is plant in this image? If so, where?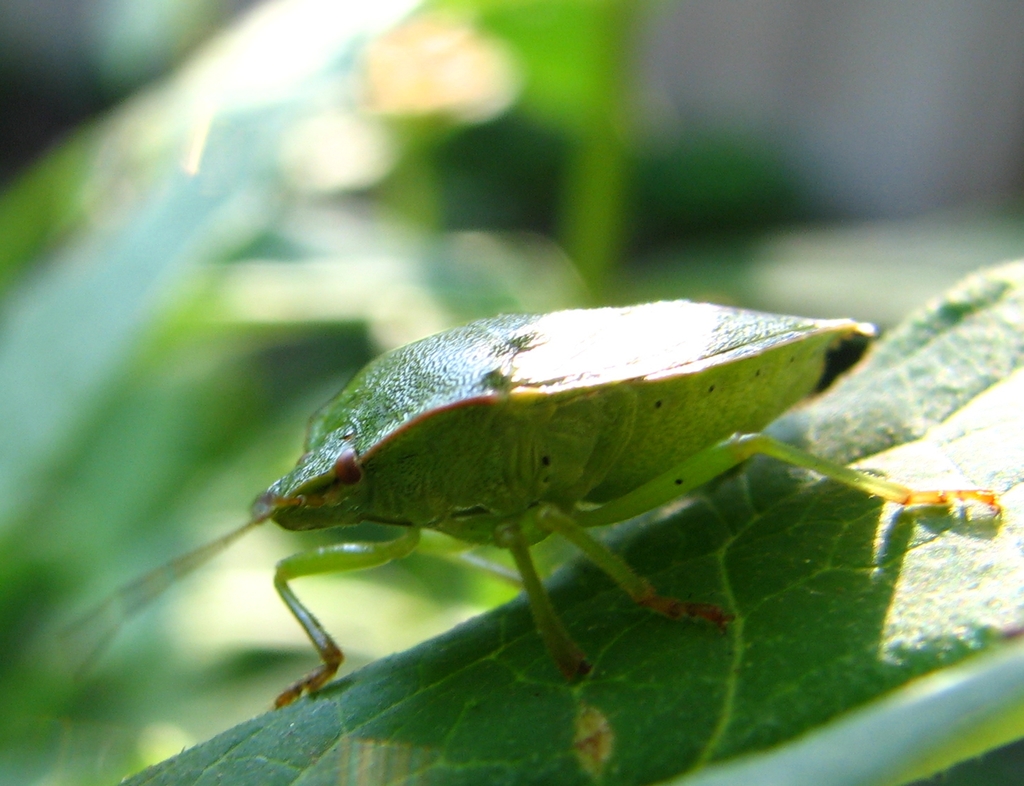
Yes, at locate(106, 255, 1023, 785).
